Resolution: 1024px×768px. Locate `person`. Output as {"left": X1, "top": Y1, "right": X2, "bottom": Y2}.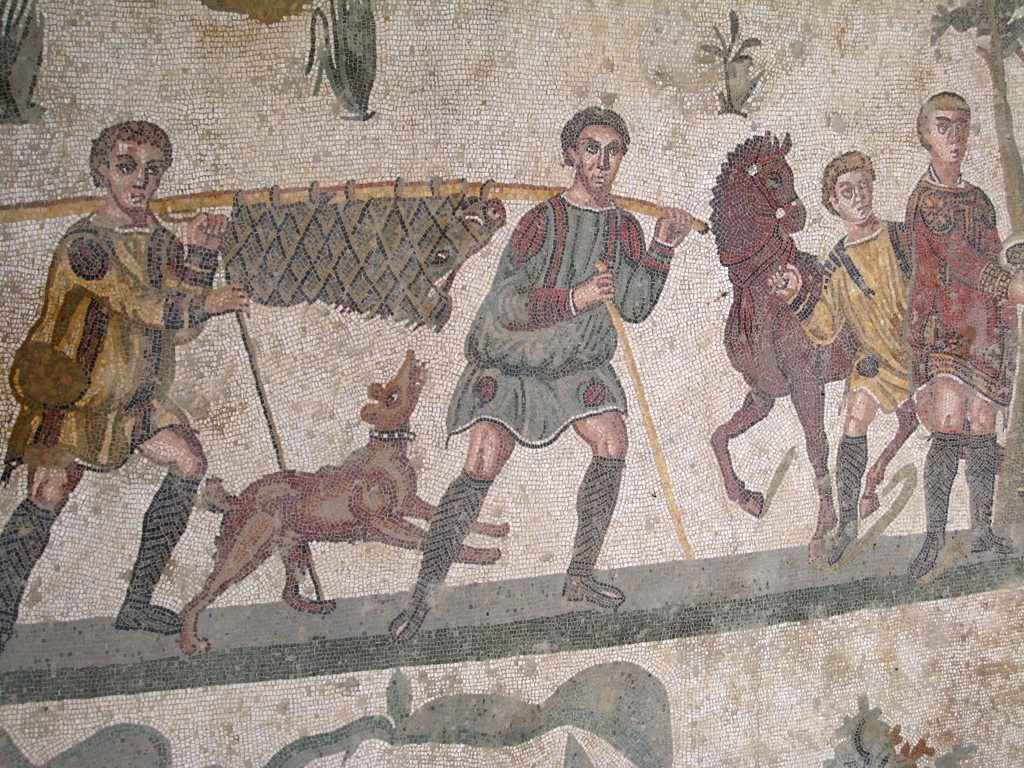
{"left": 388, "top": 104, "right": 691, "bottom": 651}.
